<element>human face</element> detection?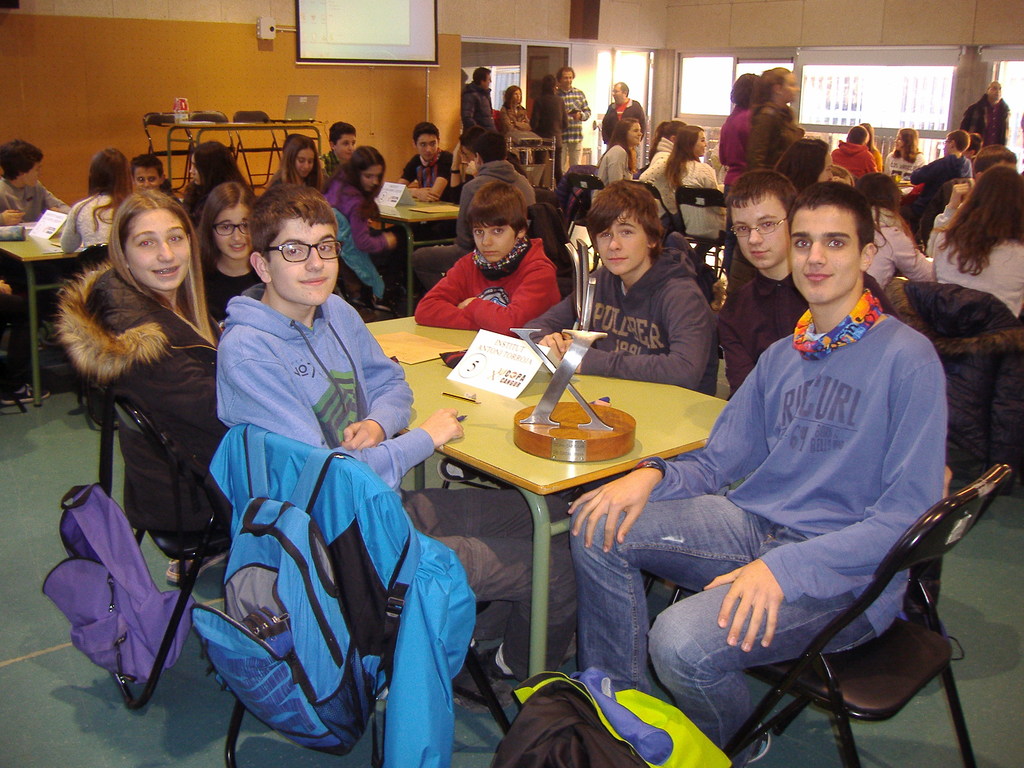
rect(511, 87, 524, 103)
